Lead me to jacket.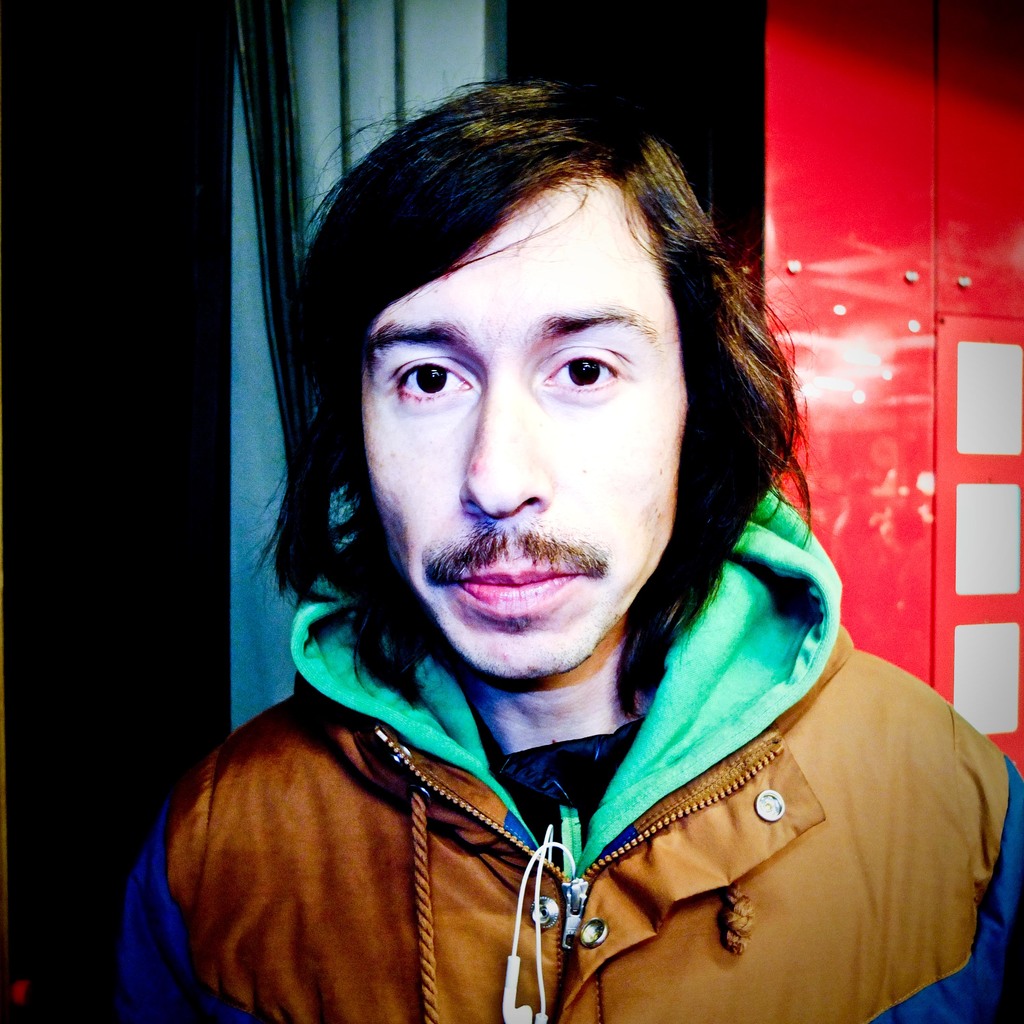
Lead to {"left": 108, "top": 470, "right": 1023, "bottom": 1023}.
